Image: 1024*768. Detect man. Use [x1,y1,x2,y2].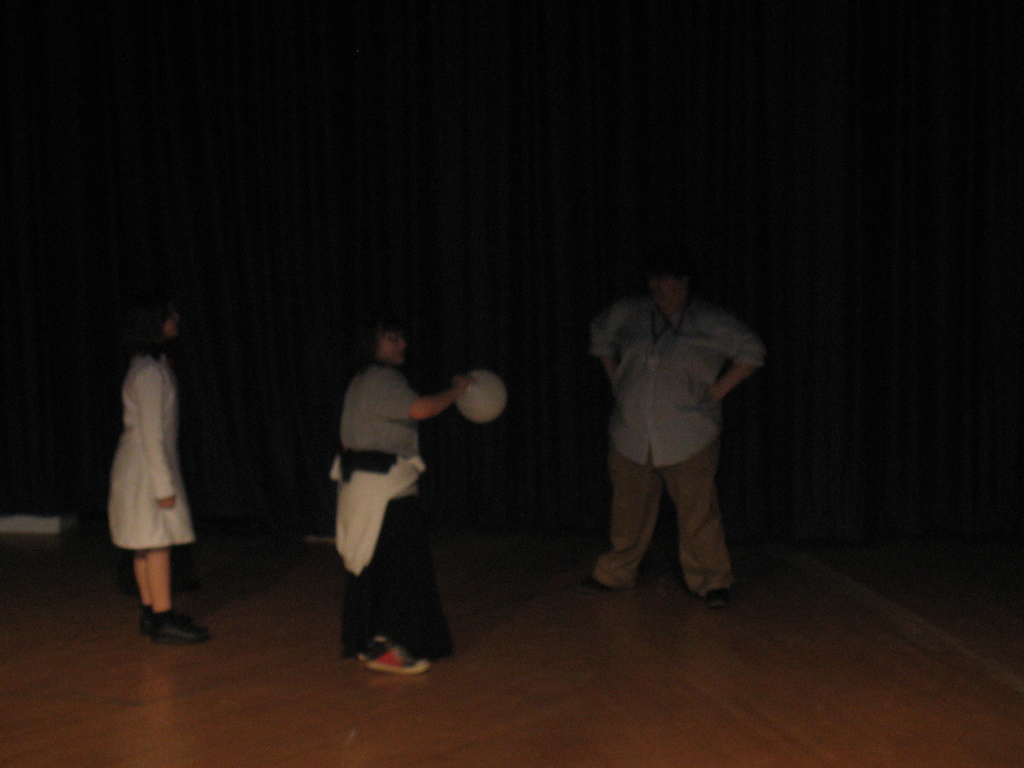
[571,244,769,608].
